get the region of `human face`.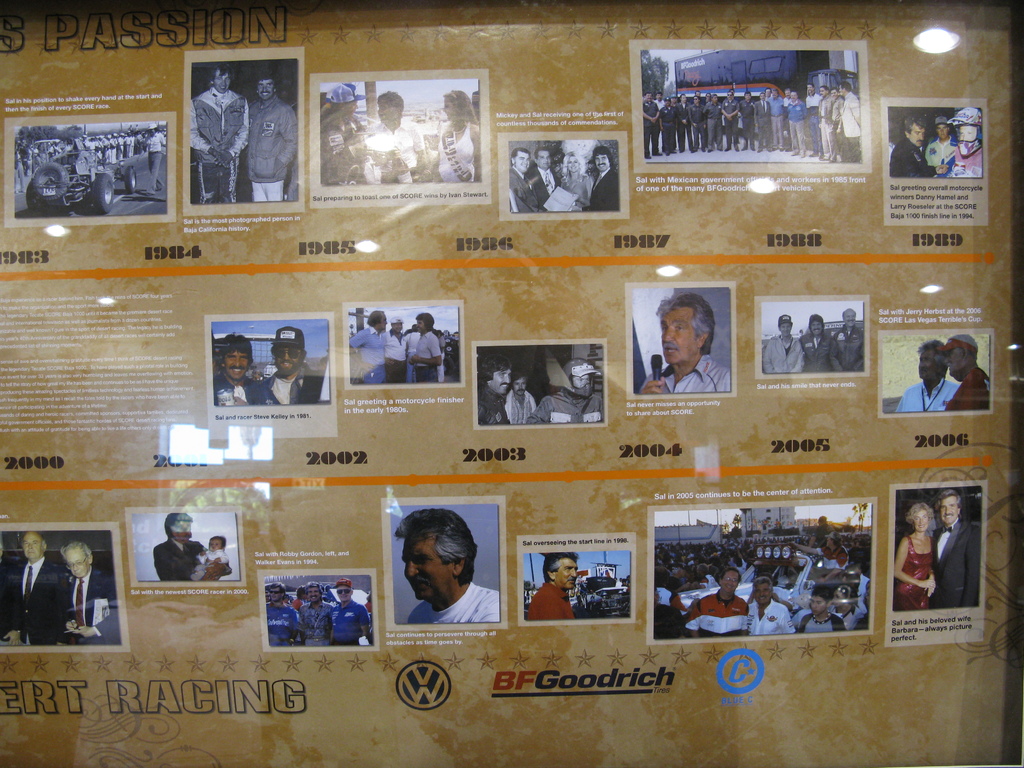
detection(225, 349, 248, 381).
